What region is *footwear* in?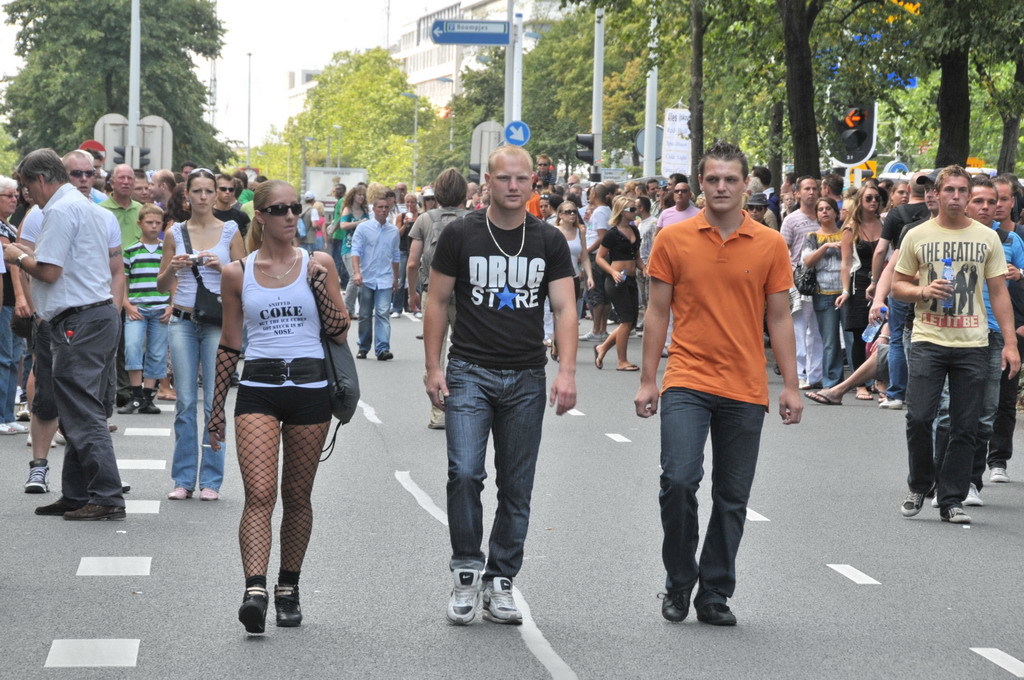
{"left": 118, "top": 384, "right": 156, "bottom": 417}.
